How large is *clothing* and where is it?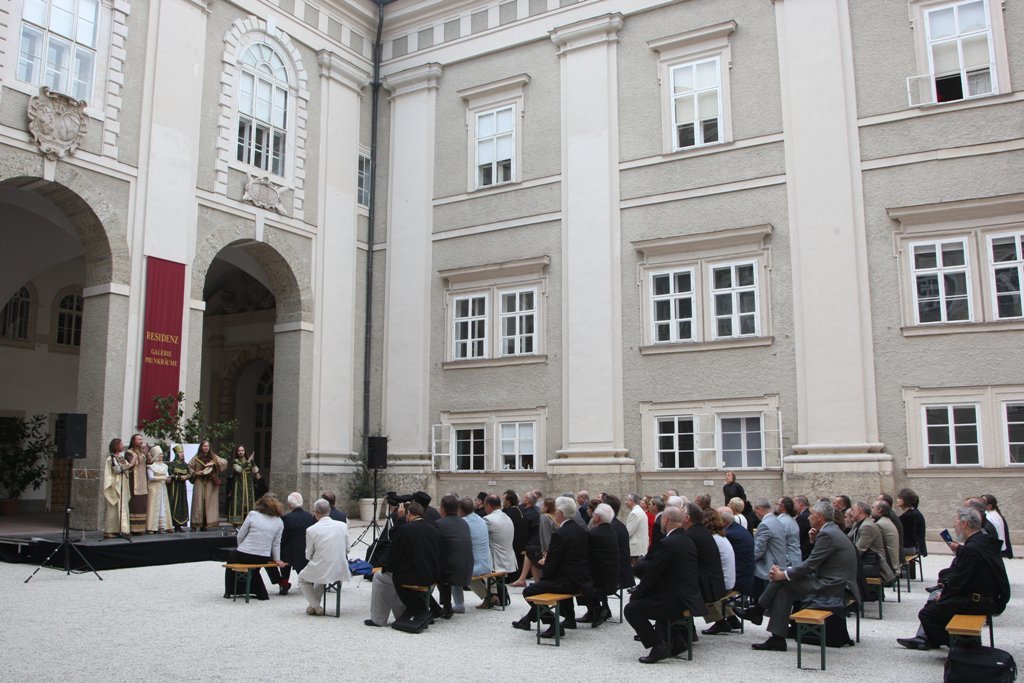
Bounding box: detection(224, 507, 283, 601).
